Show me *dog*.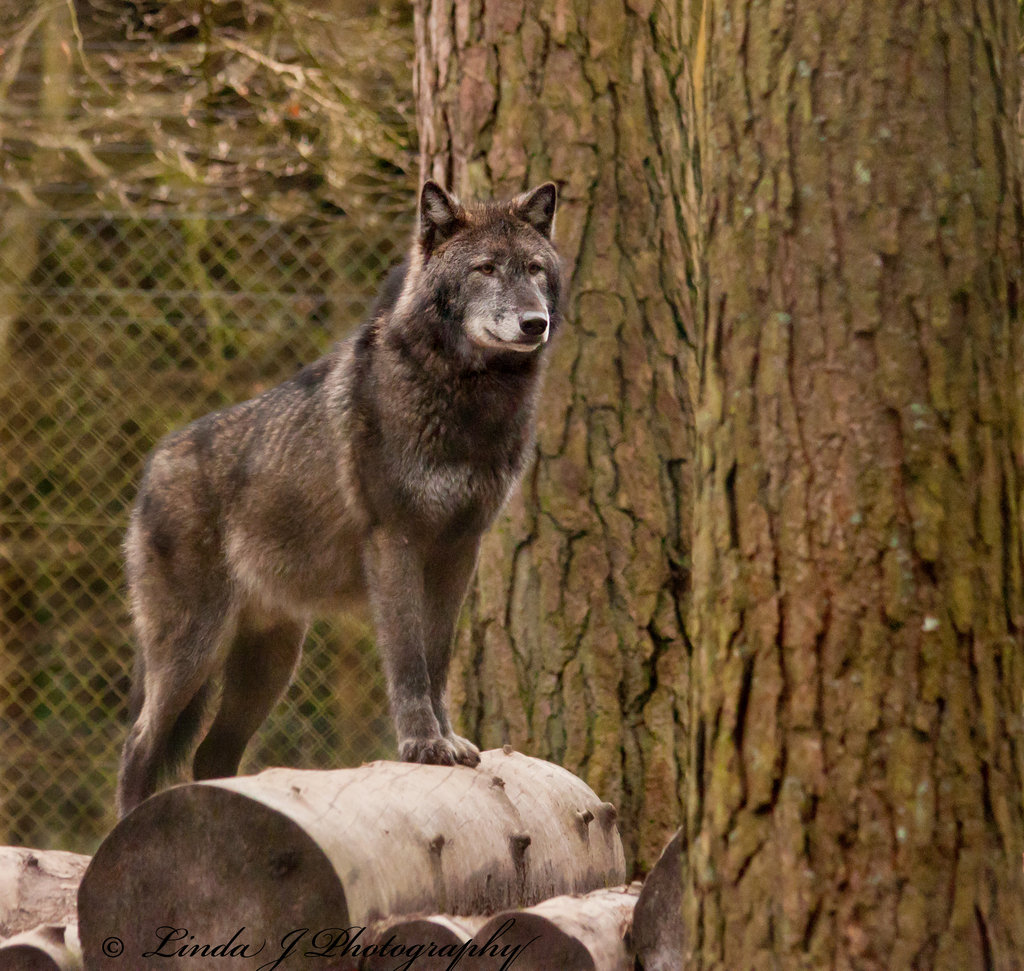
*dog* is here: l=115, t=179, r=566, b=817.
